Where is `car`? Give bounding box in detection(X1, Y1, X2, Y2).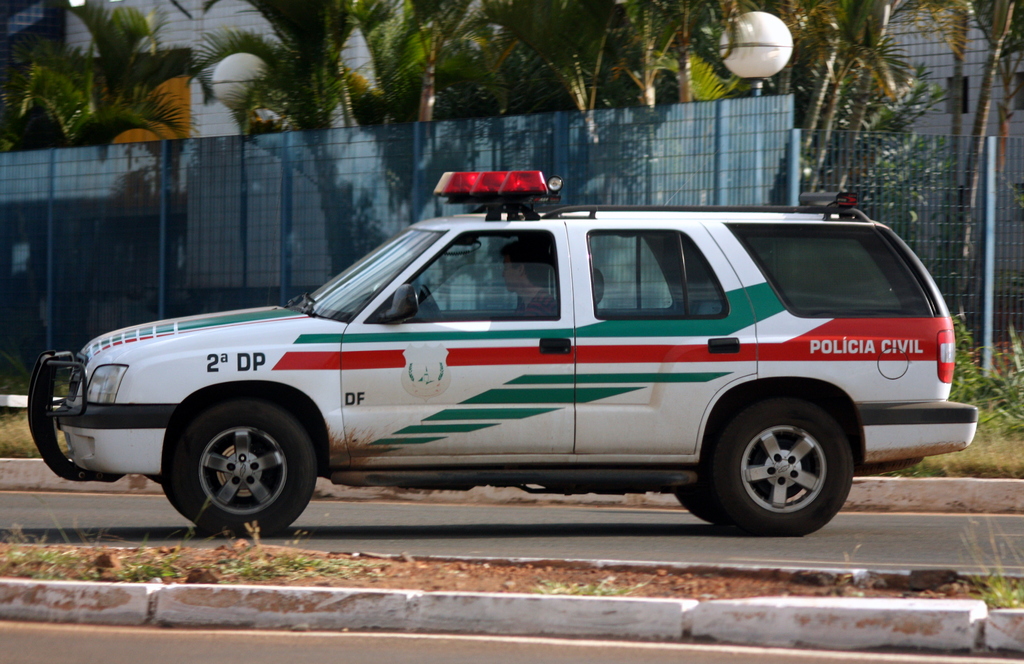
detection(28, 165, 981, 542).
